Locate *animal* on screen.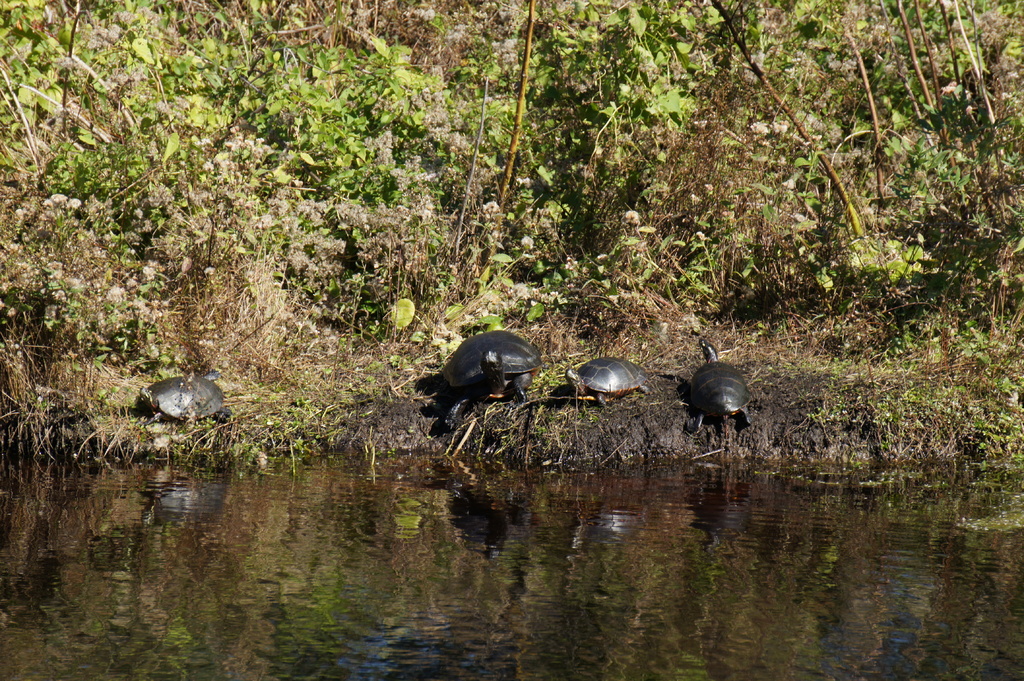
On screen at left=435, top=332, right=542, bottom=439.
